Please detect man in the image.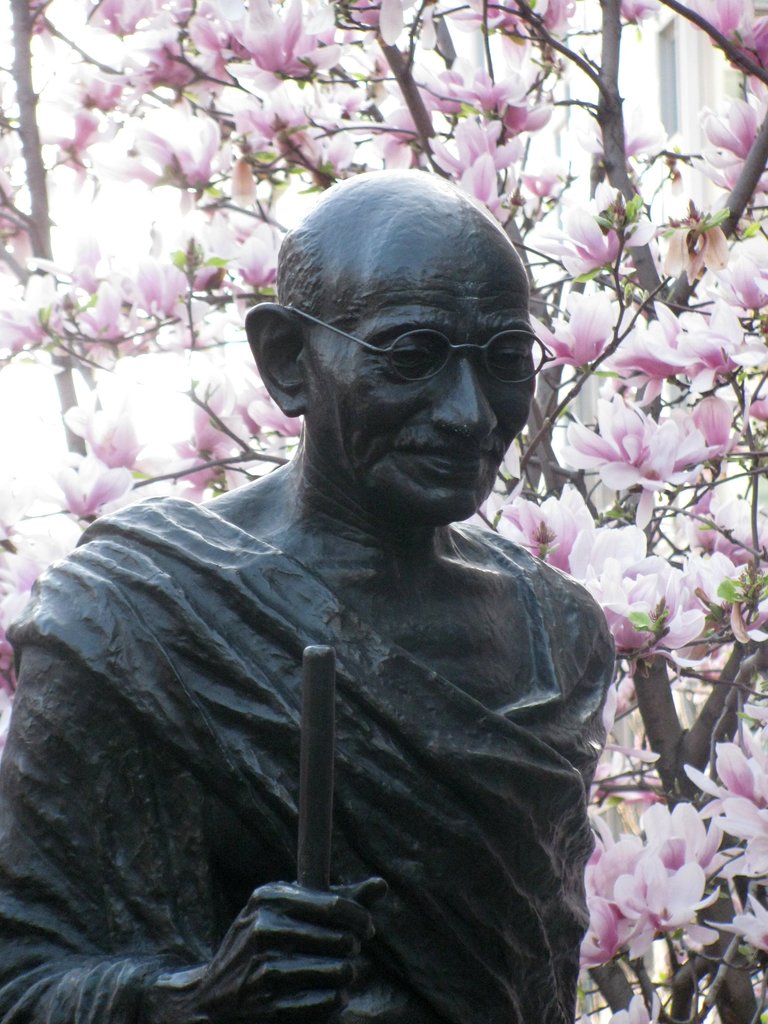
left=28, top=144, right=660, bottom=1018.
